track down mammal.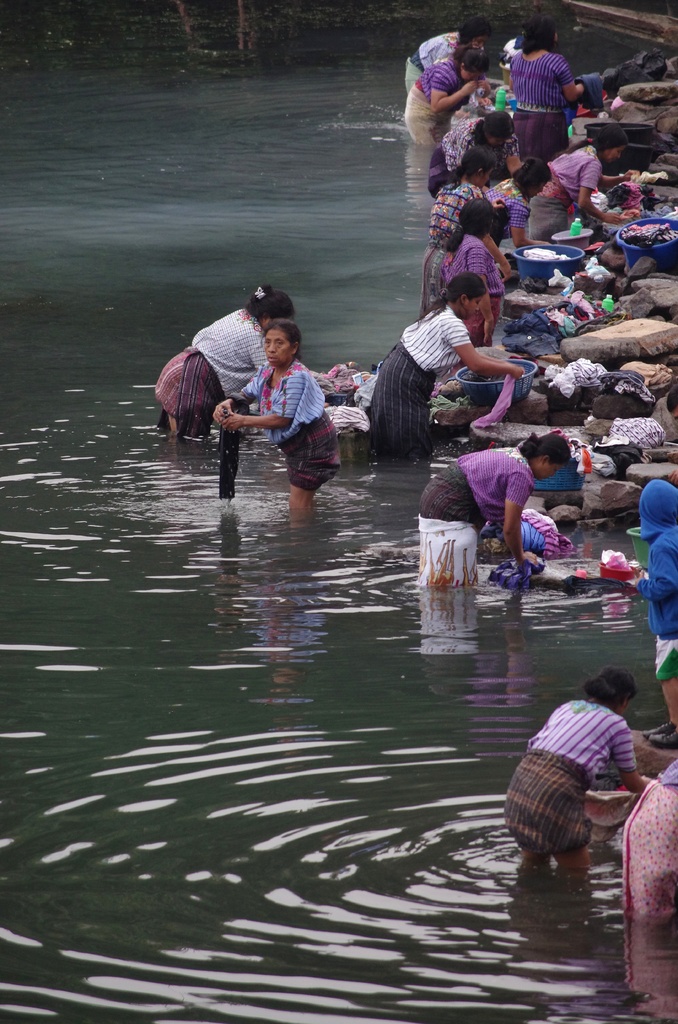
Tracked to locate(617, 753, 677, 913).
